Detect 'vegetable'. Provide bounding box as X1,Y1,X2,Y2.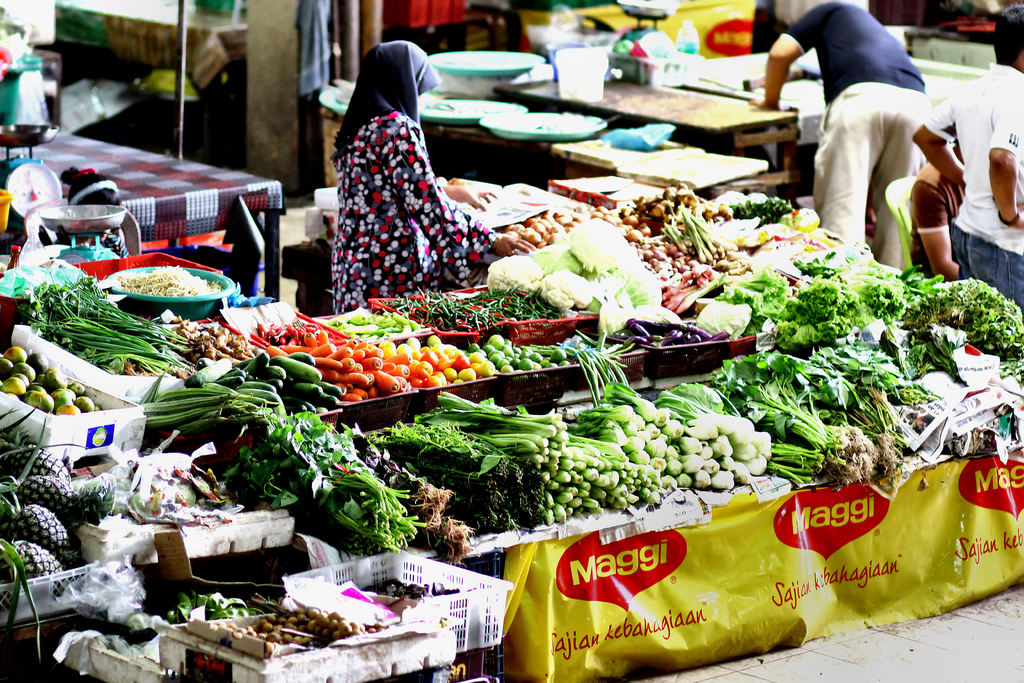
163,318,253,369.
